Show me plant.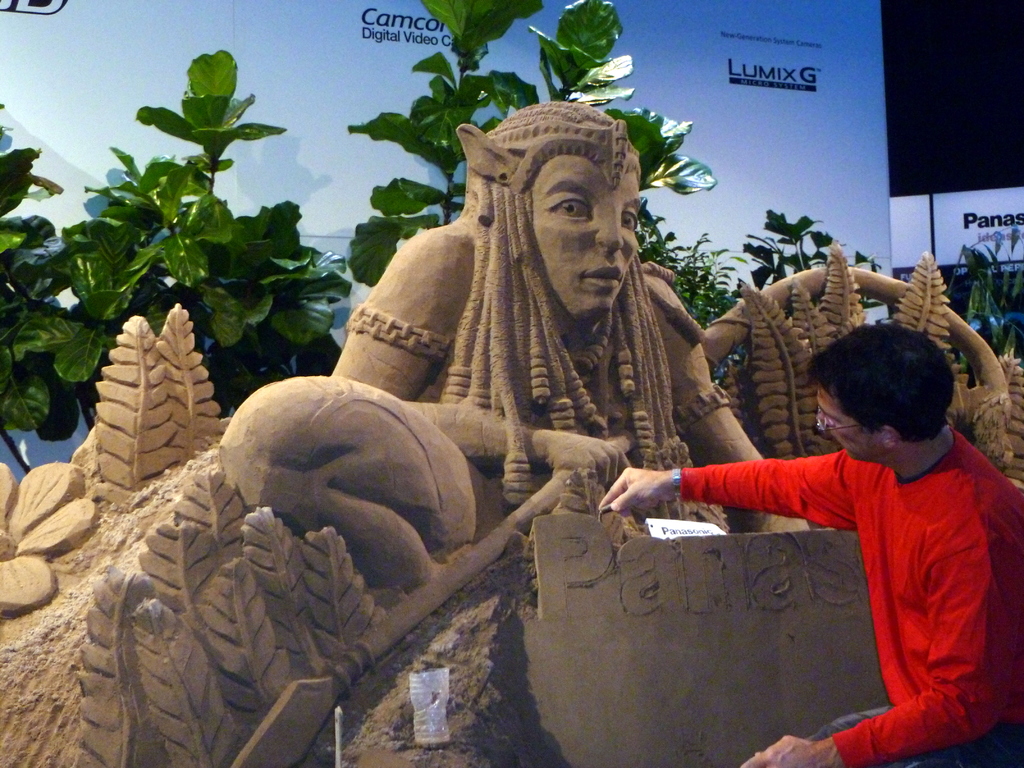
plant is here: 350:0:564:294.
